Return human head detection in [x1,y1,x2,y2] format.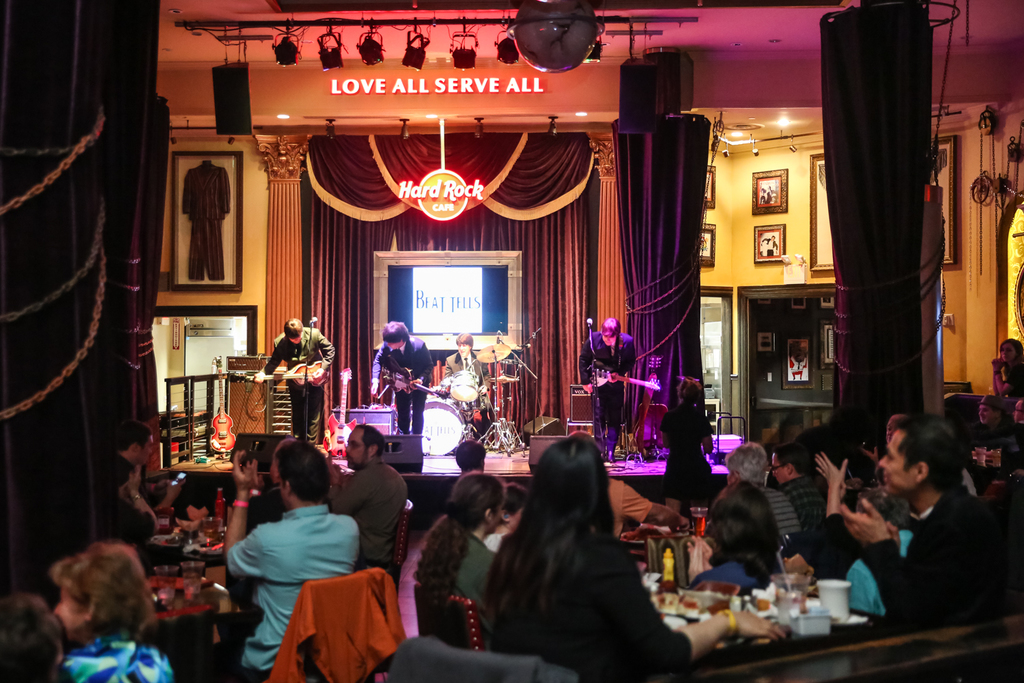
[709,482,784,561].
